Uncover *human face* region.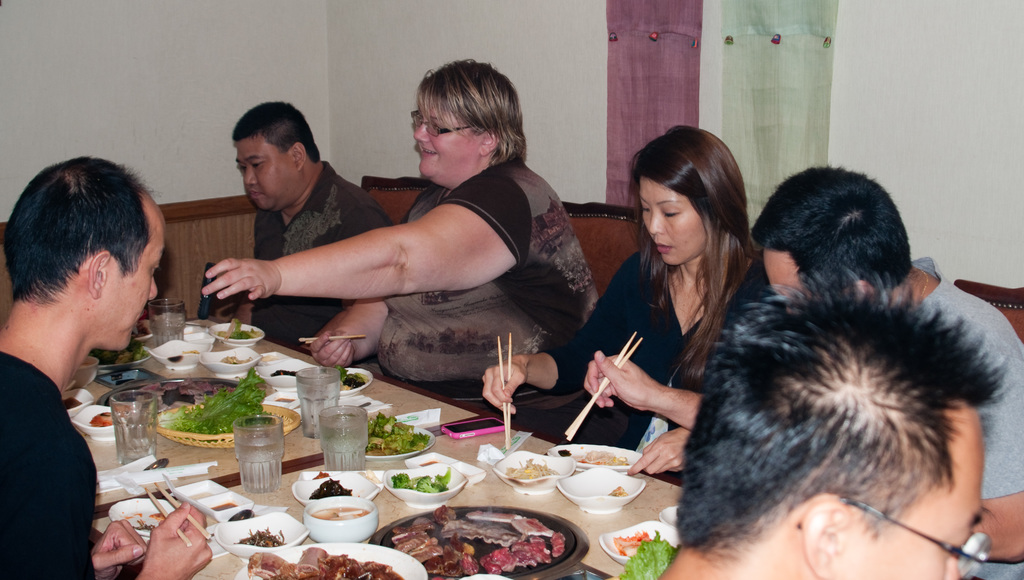
Uncovered: (762,250,806,316).
